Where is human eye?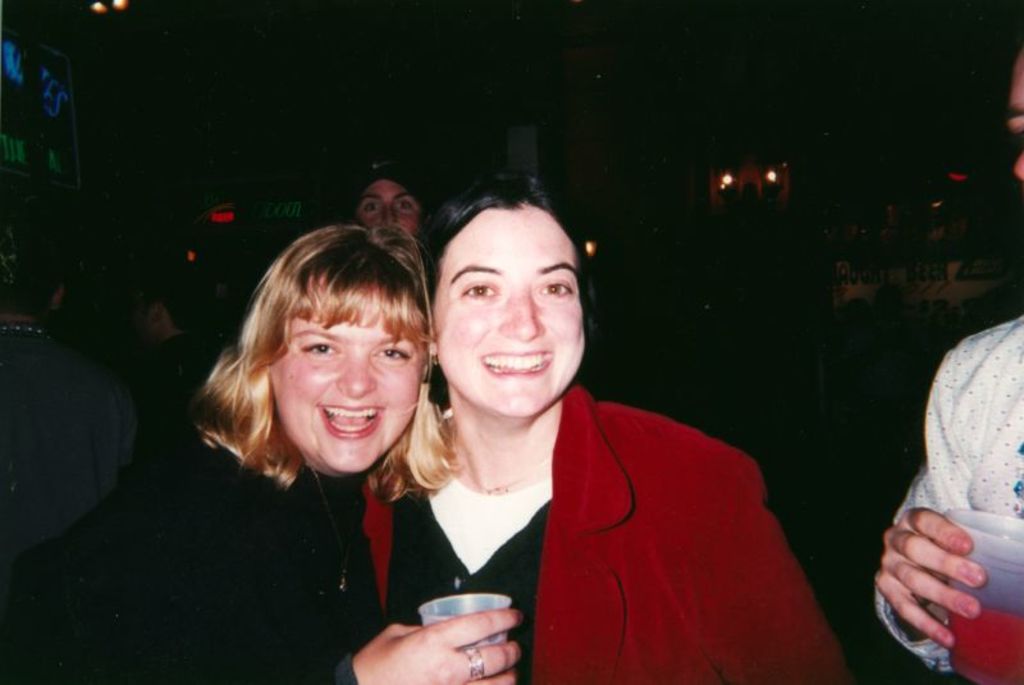
453, 275, 509, 306.
